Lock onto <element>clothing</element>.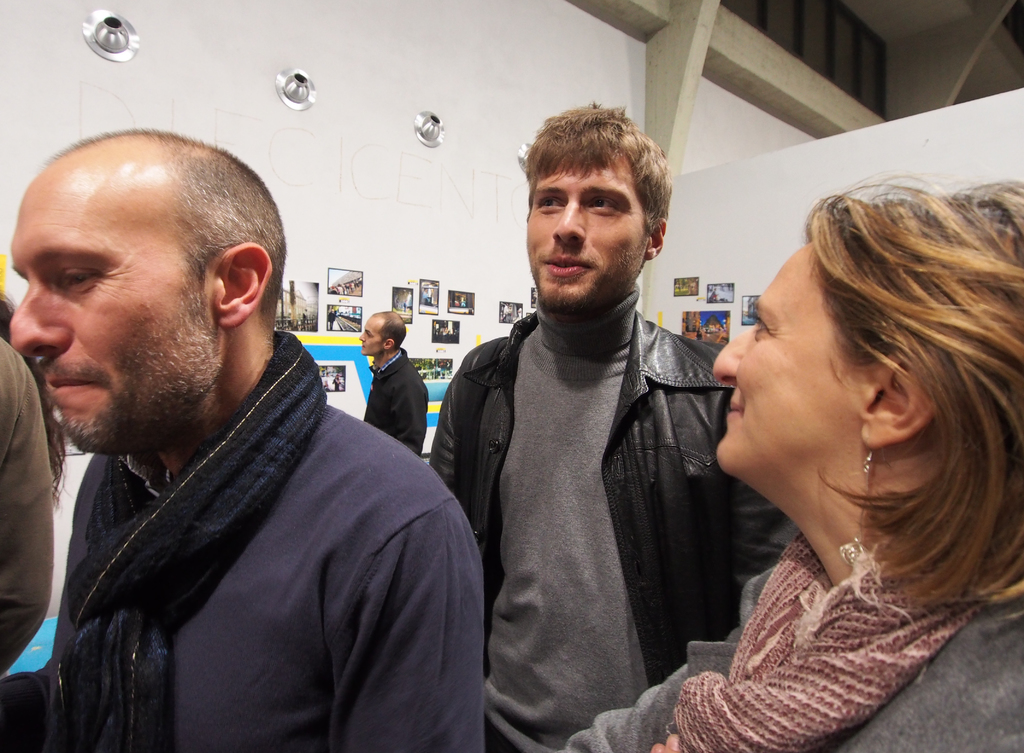
Locked: left=434, top=305, right=808, bottom=752.
